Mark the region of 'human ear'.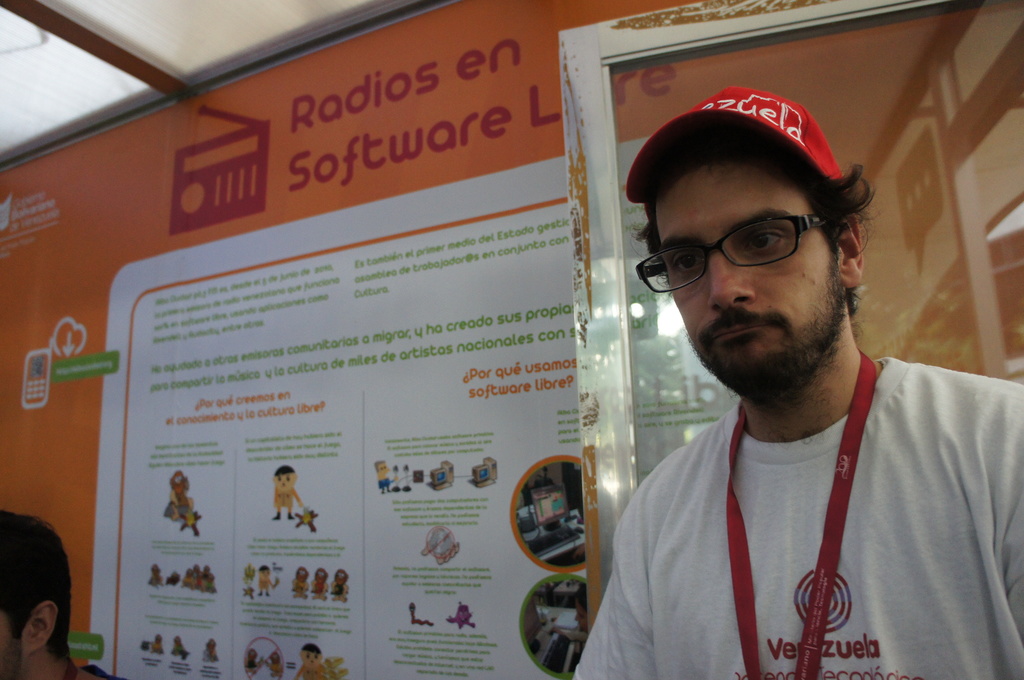
Region: bbox(29, 604, 58, 652).
